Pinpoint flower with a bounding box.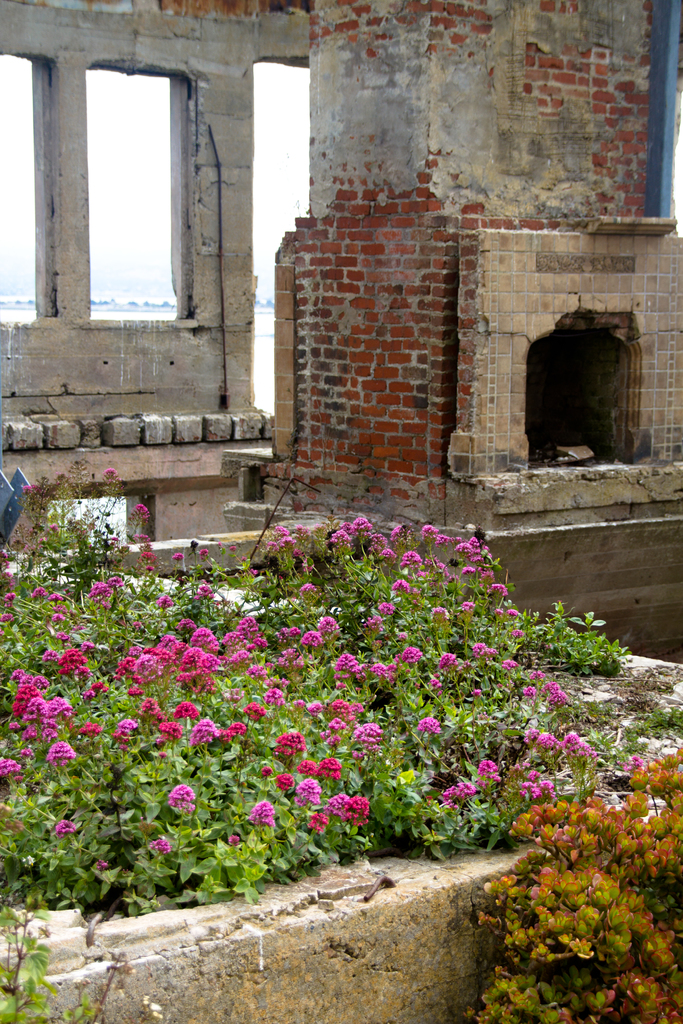
Rect(516, 767, 557, 799).
